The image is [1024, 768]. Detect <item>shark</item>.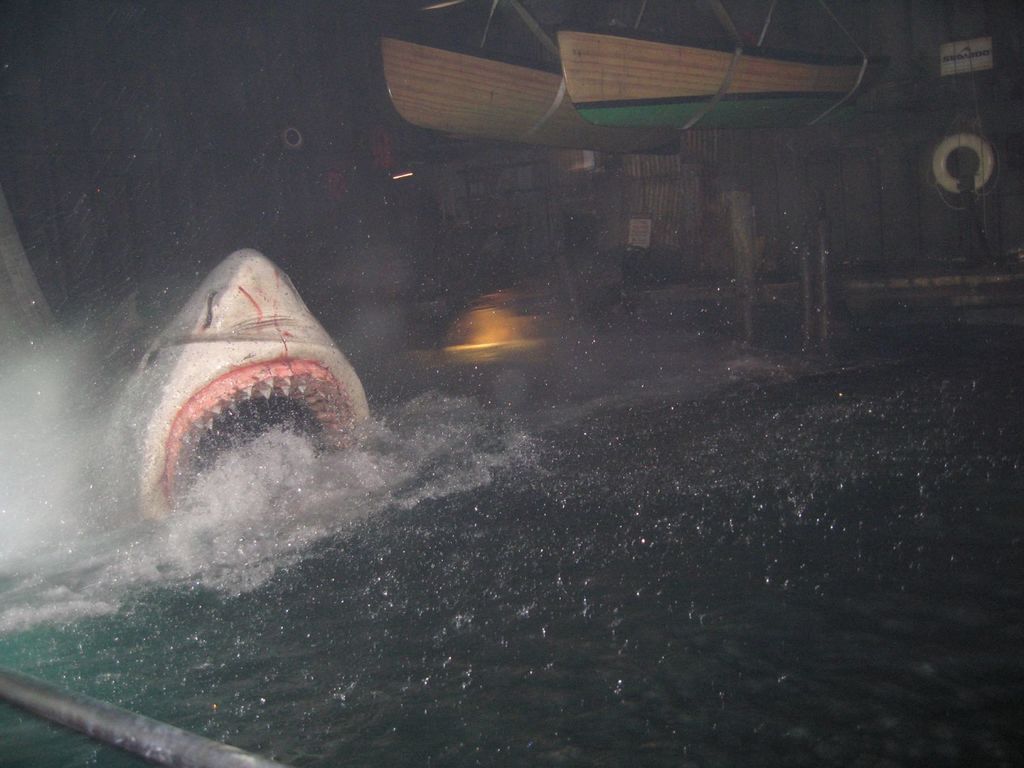
Detection: <box>92,227,384,522</box>.
